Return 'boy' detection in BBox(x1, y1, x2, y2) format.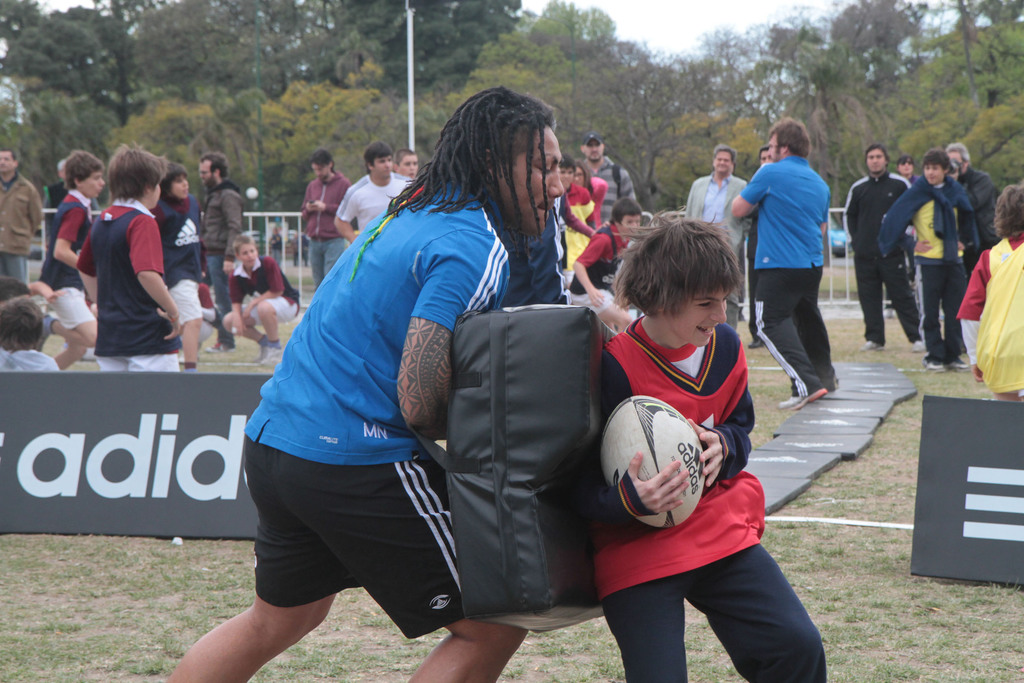
BBox(76, 140, 182, 372).
